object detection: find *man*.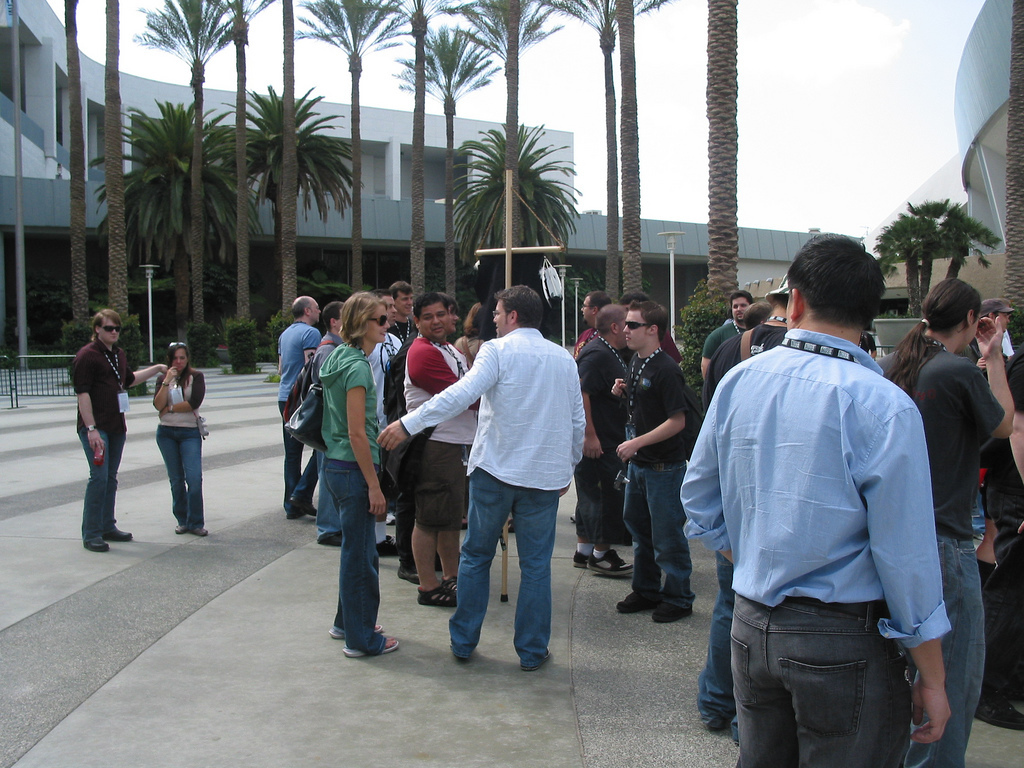
{"x1": 83, "y1": 316, "x2": 170, "y2": 572}.
